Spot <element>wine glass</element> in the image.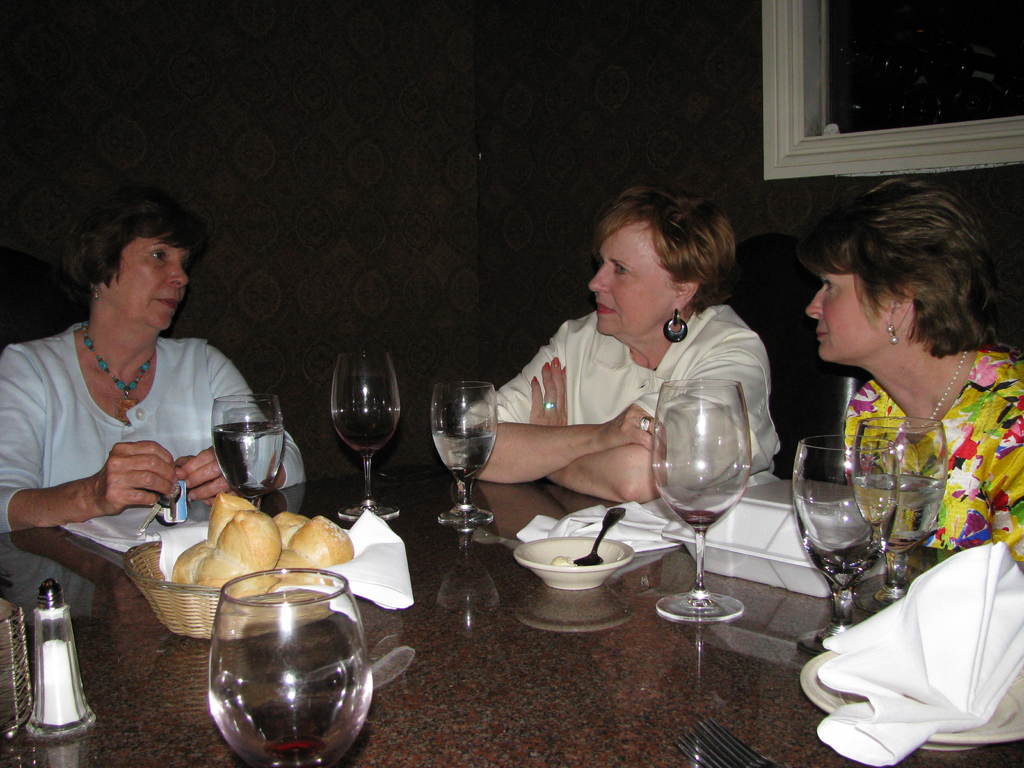
<element>wine glass</element> found at [left=332, top=352, right=401, bottom=519].
